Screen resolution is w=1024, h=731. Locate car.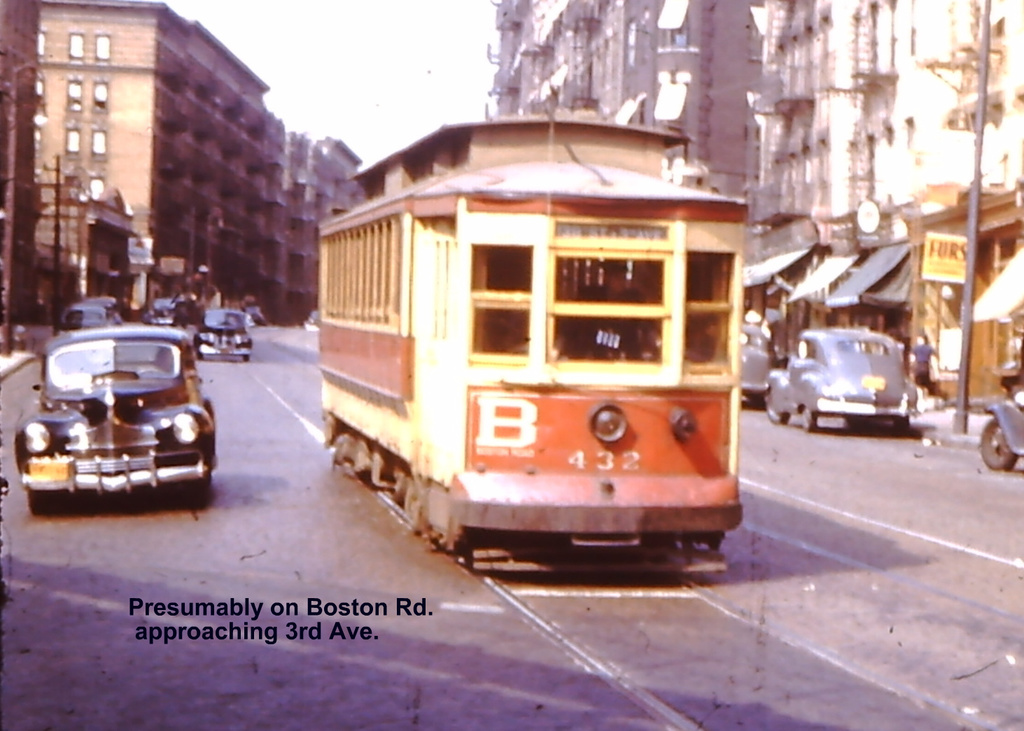
[974, 383, 1023, 476].
